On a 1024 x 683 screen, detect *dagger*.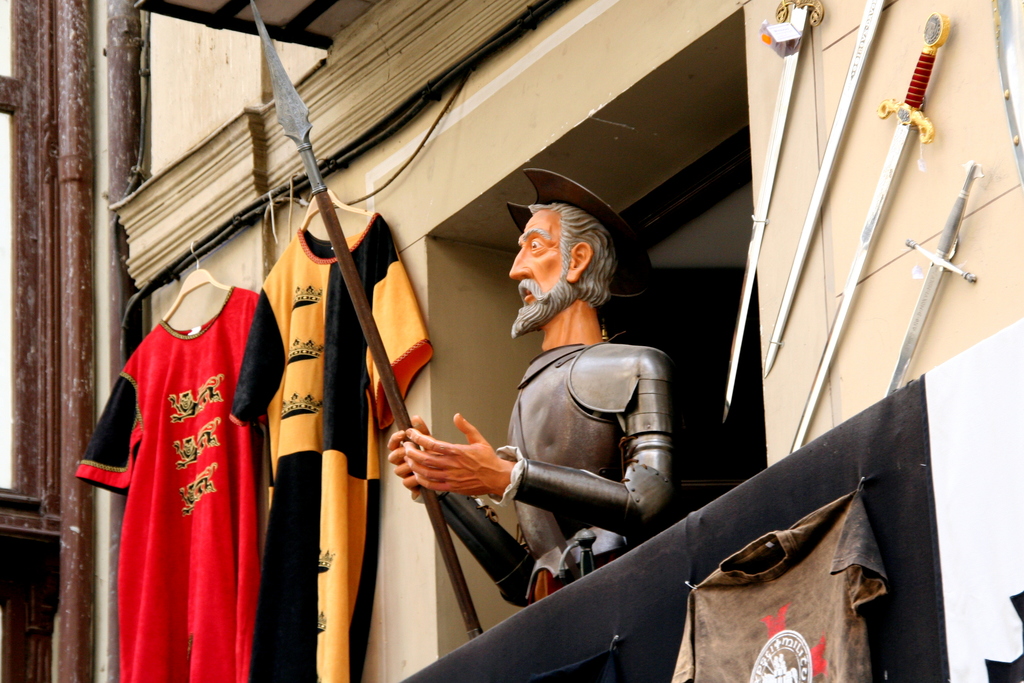
box=[765, 0, 887, 374].
